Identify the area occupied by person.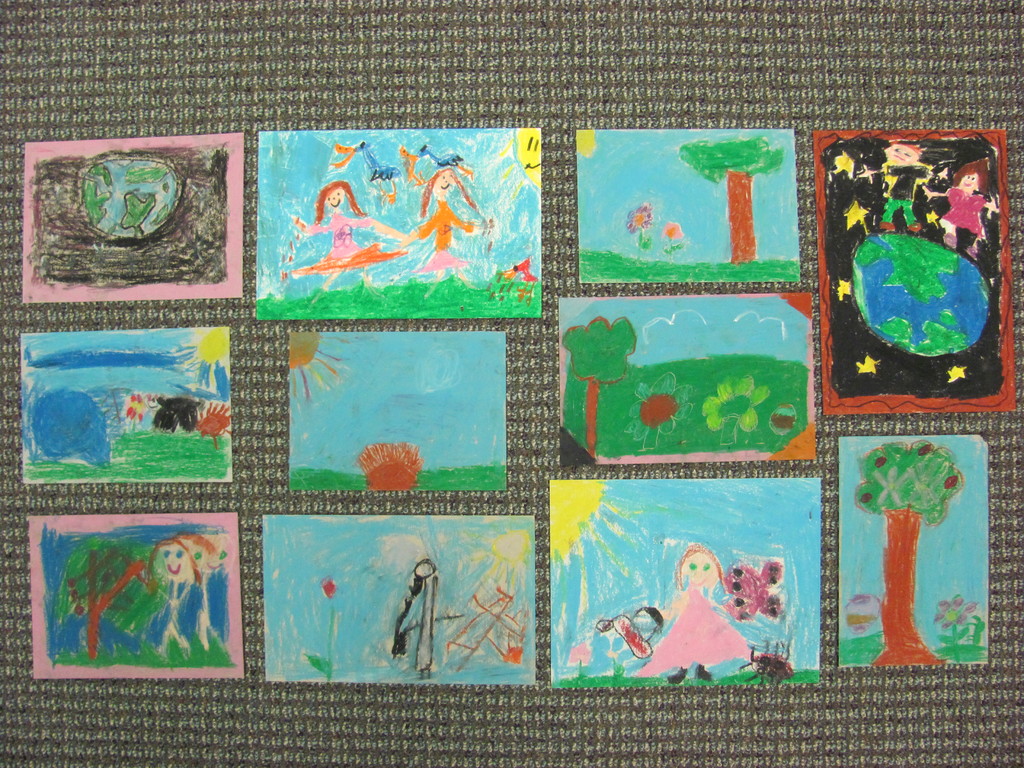
Area: [left=638, top=545, right=748, bottom=688].
